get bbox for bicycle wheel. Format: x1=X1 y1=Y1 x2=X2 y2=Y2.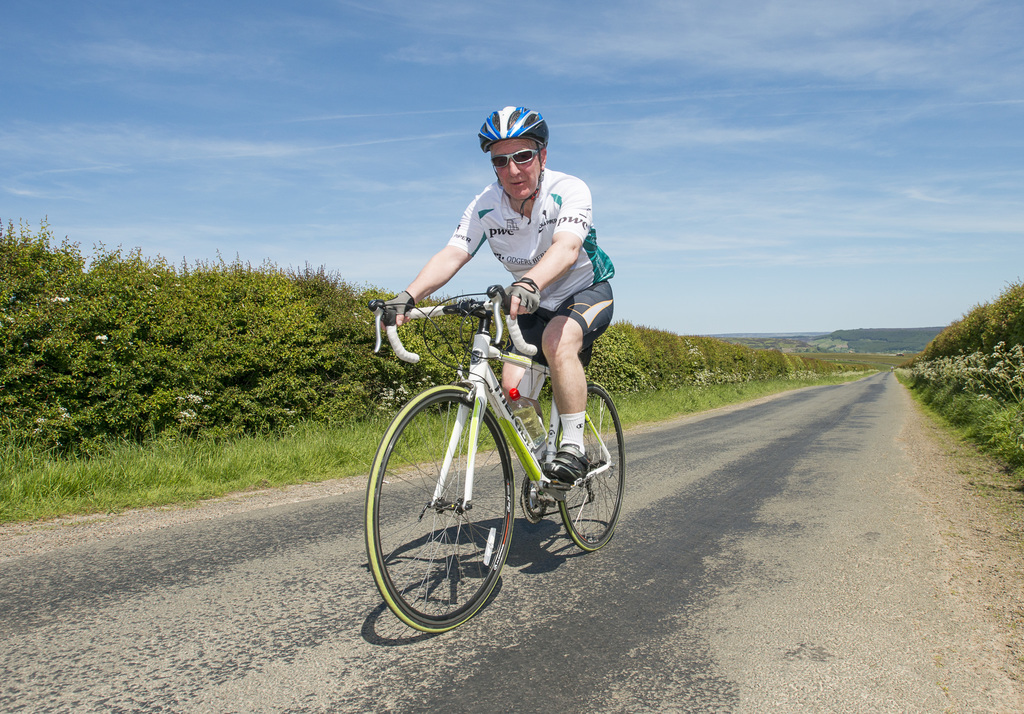
x1=369 y1=383 x2=531 y2=646.
